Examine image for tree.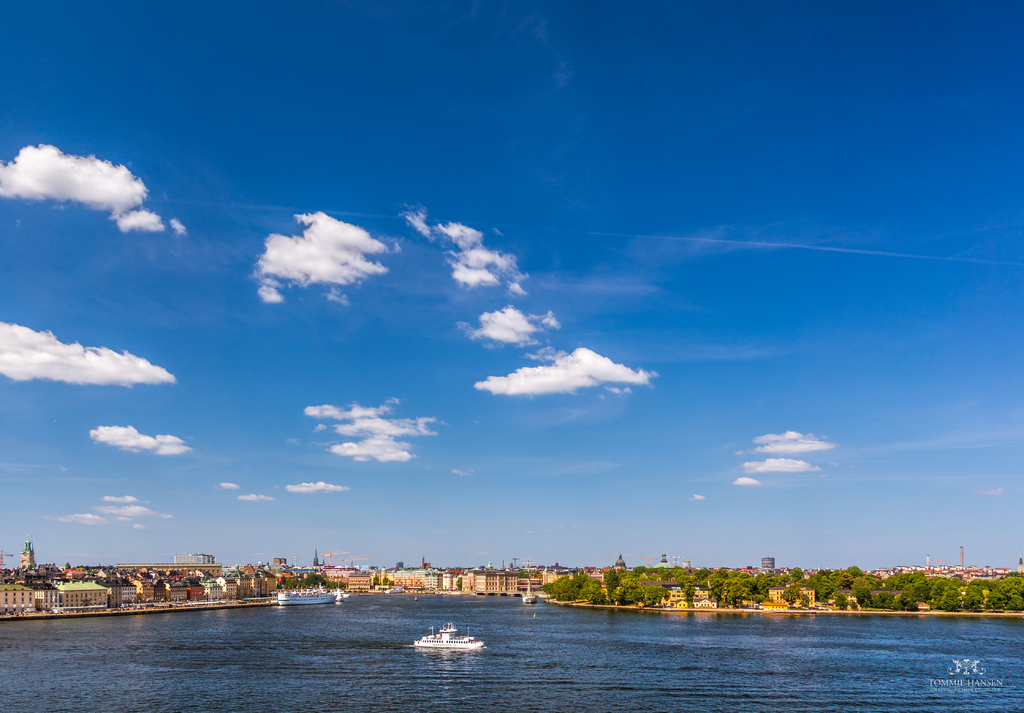
Examination result: [388, 580, 394, 586].
